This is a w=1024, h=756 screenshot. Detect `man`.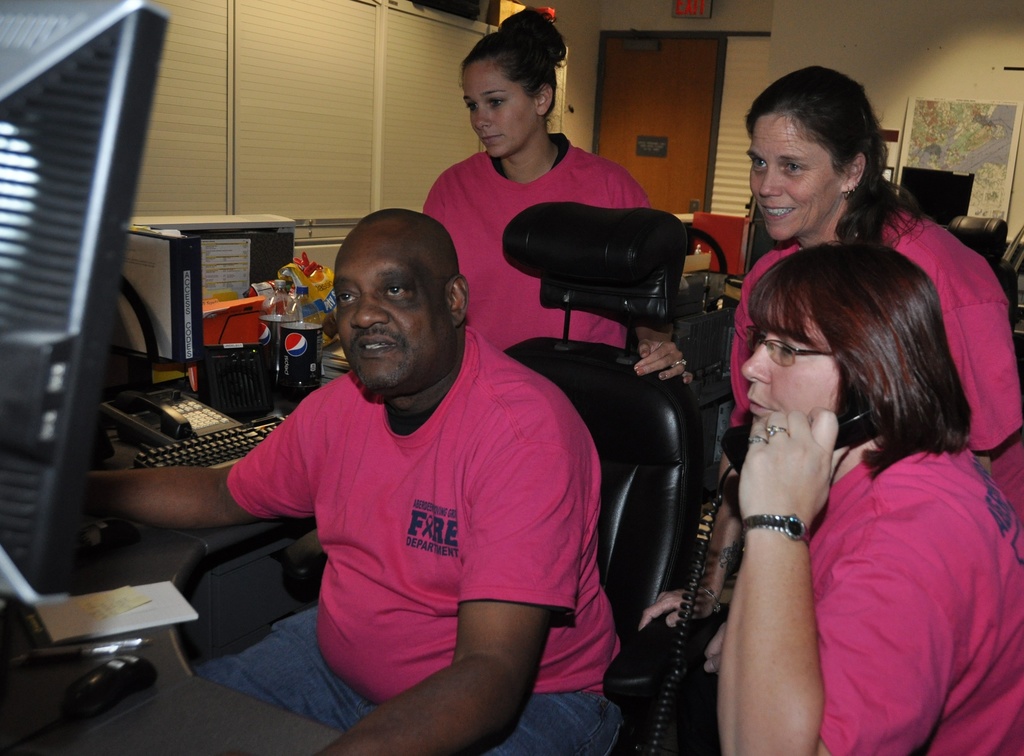
rect(205, 174, 634, 752).
